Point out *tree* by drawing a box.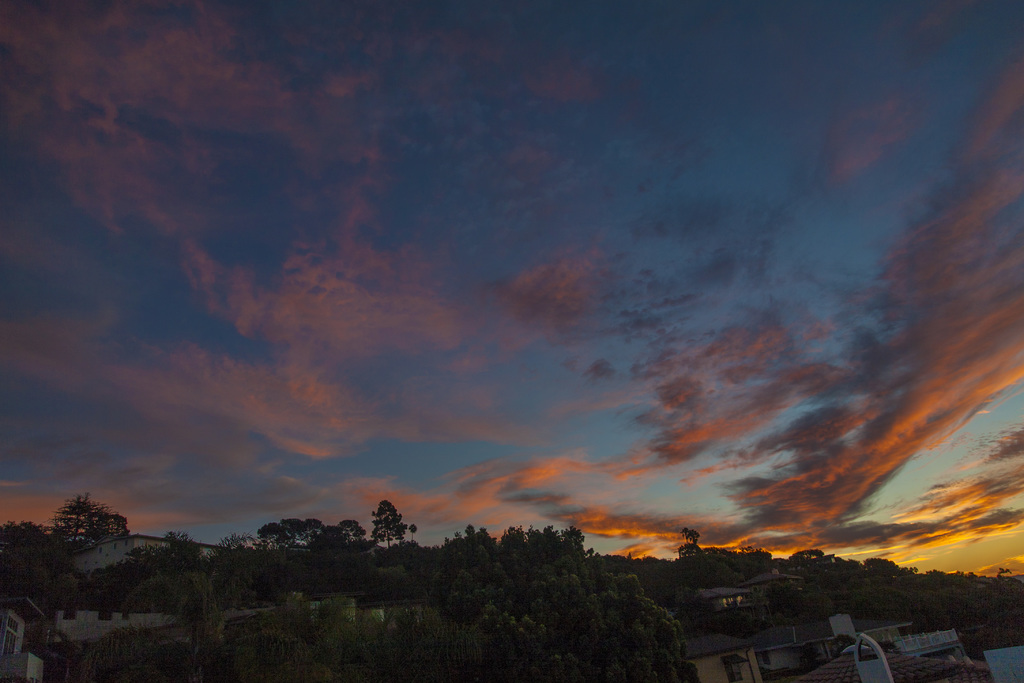
box=[356, 572, 444, 682].
